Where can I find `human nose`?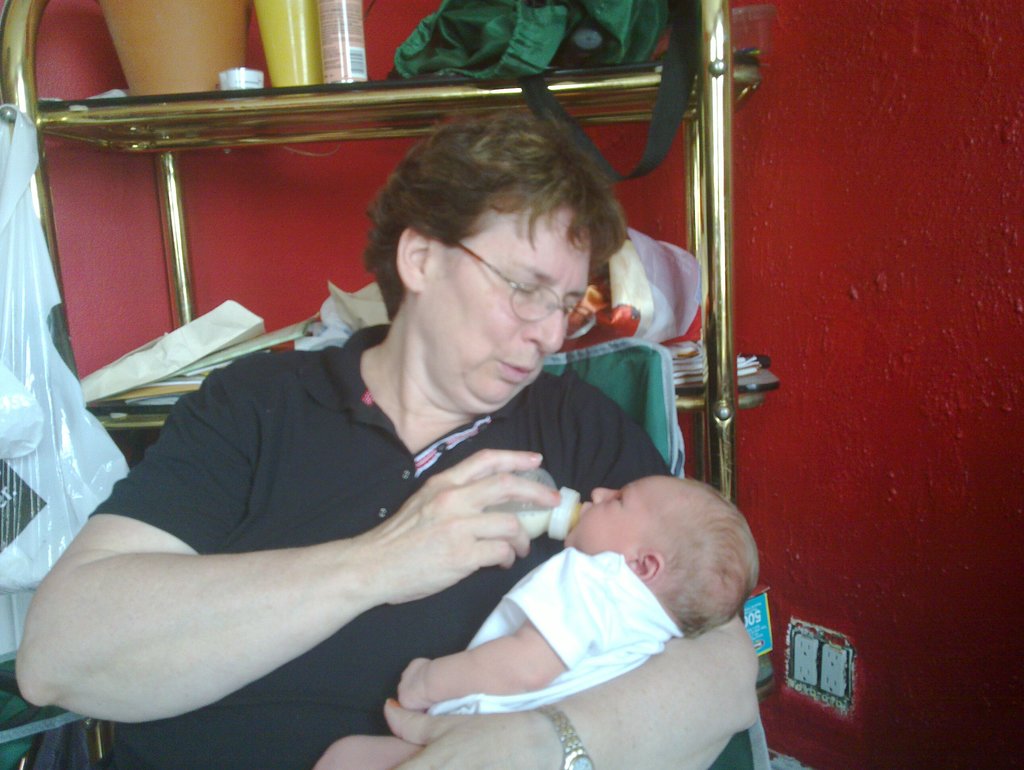
You can find it at (x1=587, y1=482, x2=616, y2=507).
